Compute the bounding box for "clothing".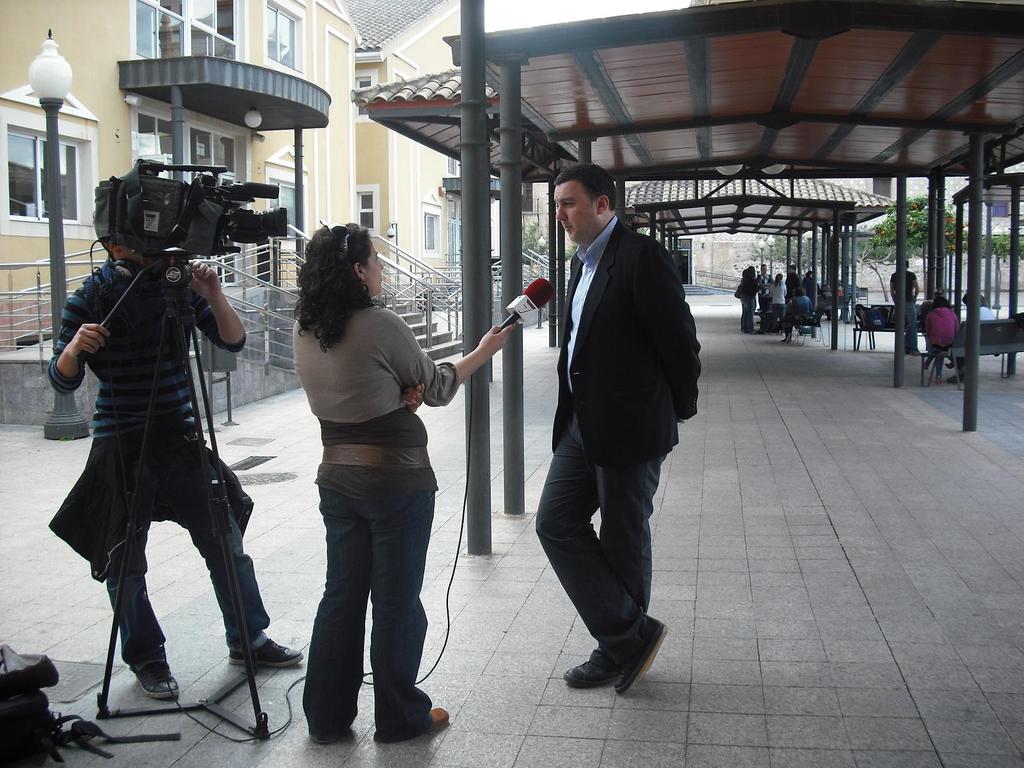
pyautogui.locateOnScreen(967, 302, 995, 323).
